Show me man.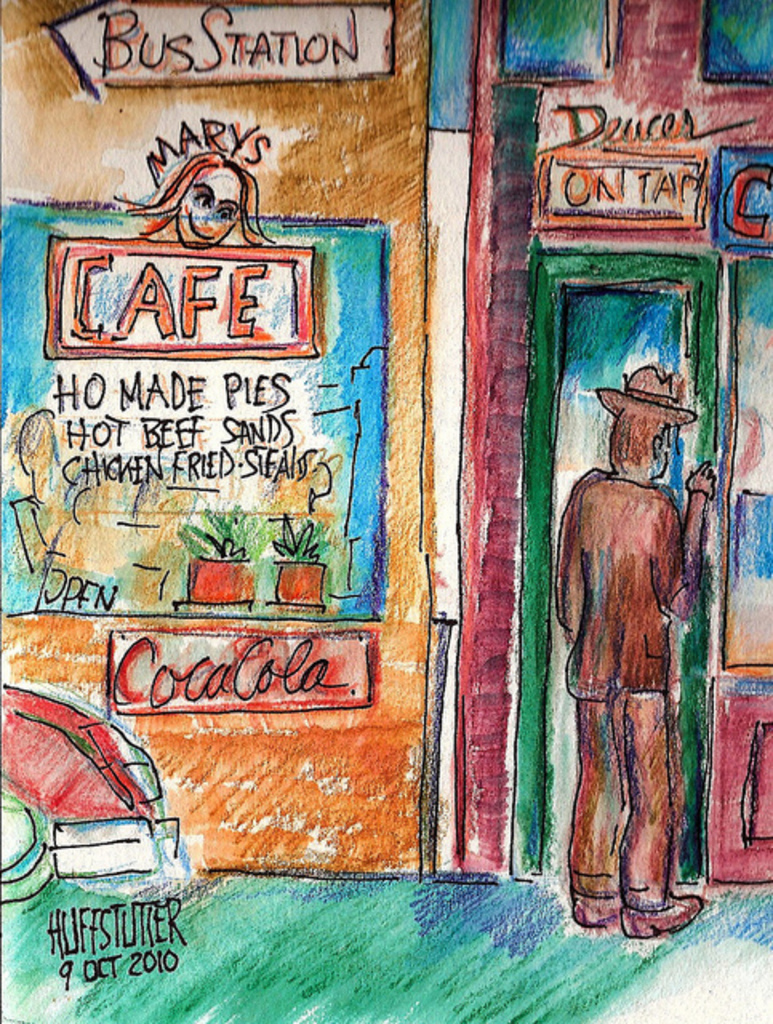
man is here: region(557, 363, 720, 938).
